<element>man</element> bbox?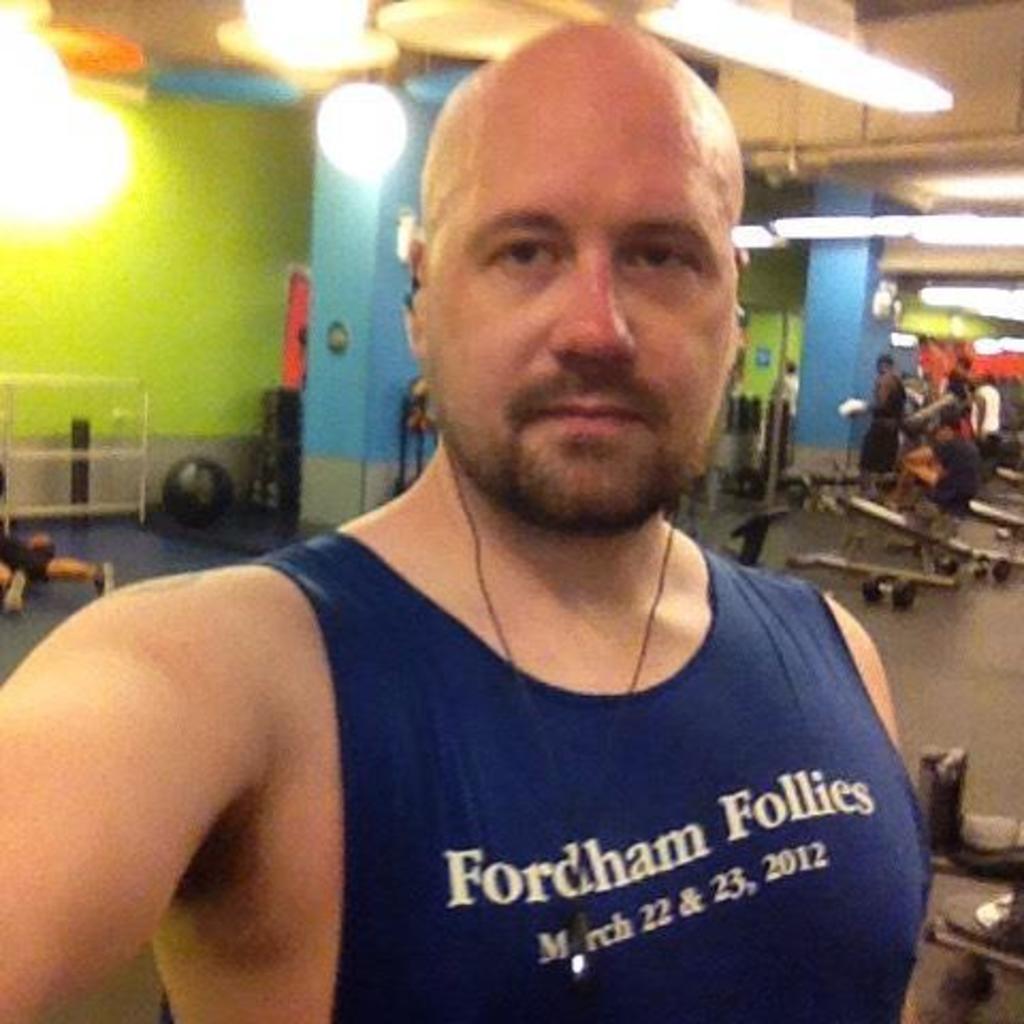
locate(0, 13, 937, 1022)
